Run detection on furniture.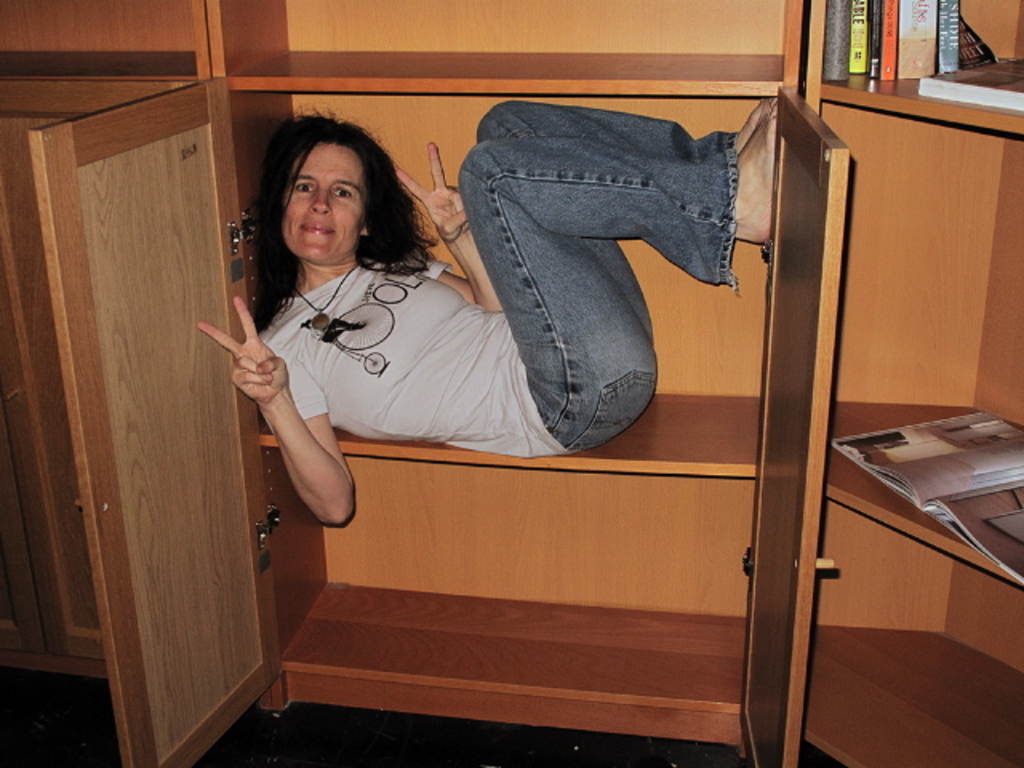
Result: 0 0 1022 766.
